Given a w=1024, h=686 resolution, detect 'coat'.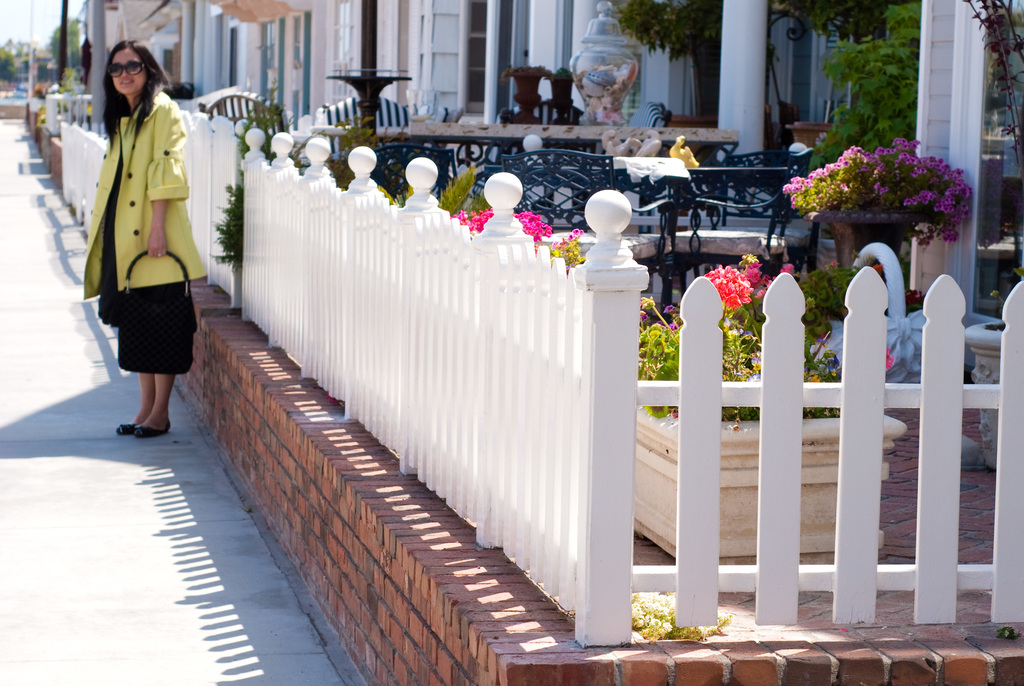
{"left": 98, "top": 100, "right": 198, "bottom": 275}.
